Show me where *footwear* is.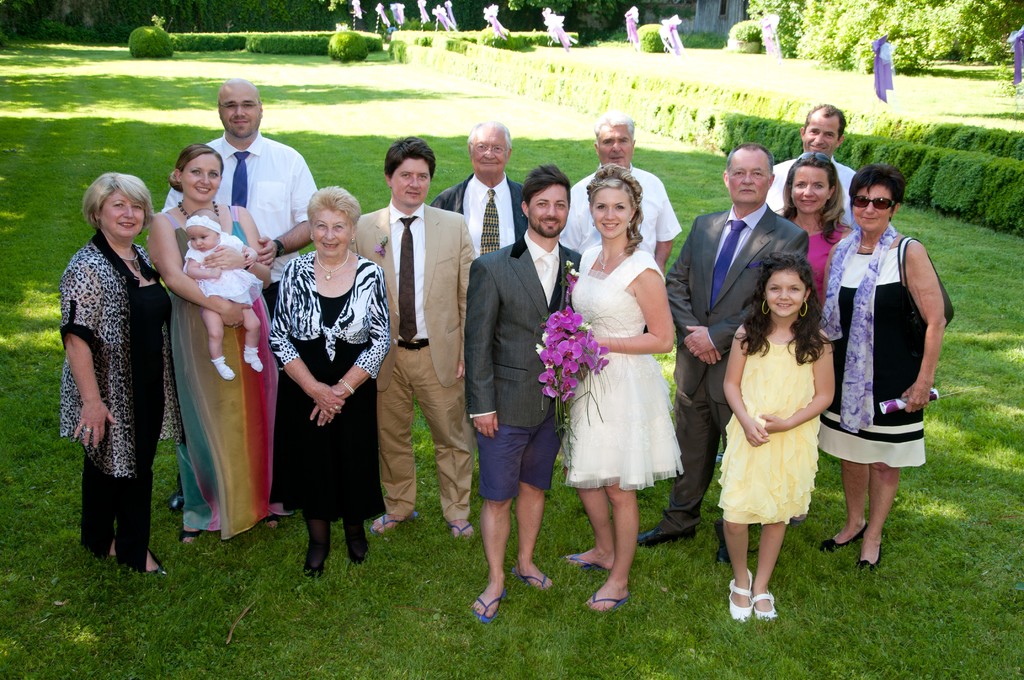
*footwear* is at [347,533,371,565].
